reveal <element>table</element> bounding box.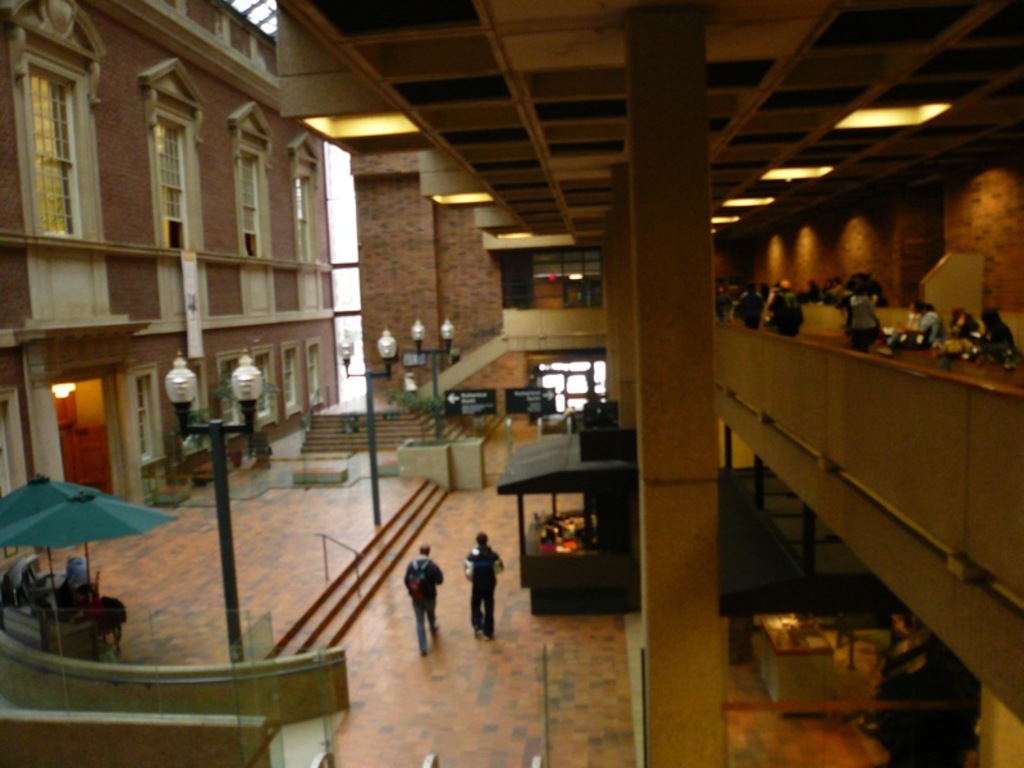
Revealed: rect(0, 595, 93, 659).
